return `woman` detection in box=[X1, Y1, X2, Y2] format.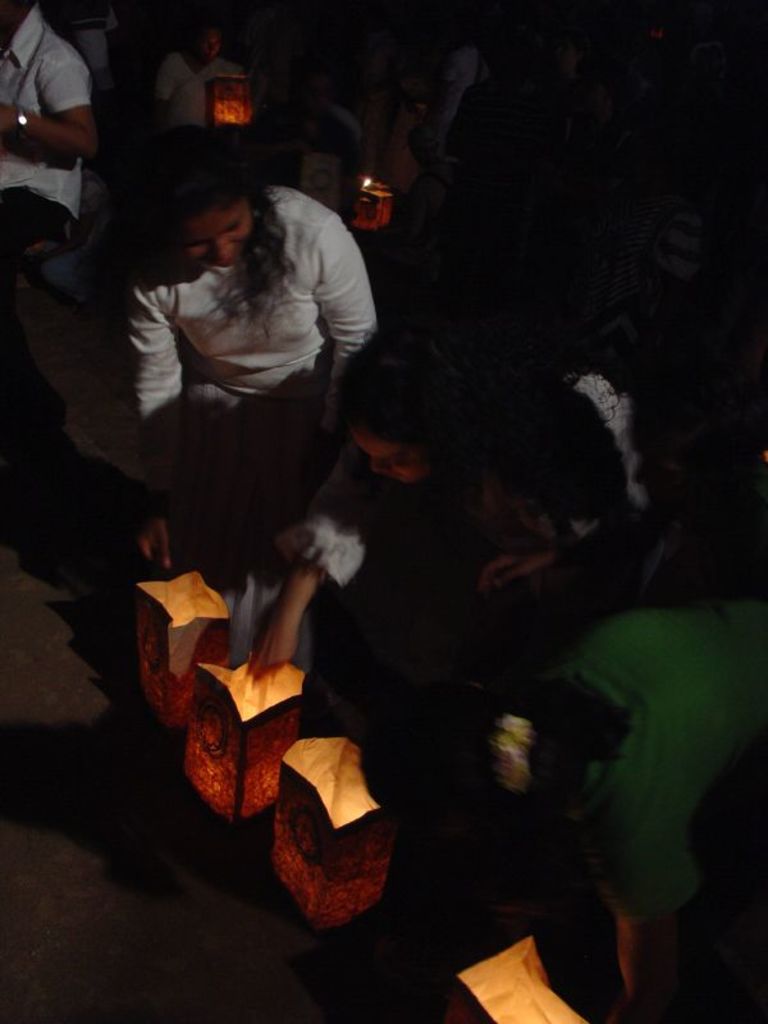
box=[264, 269, 686, 799].
